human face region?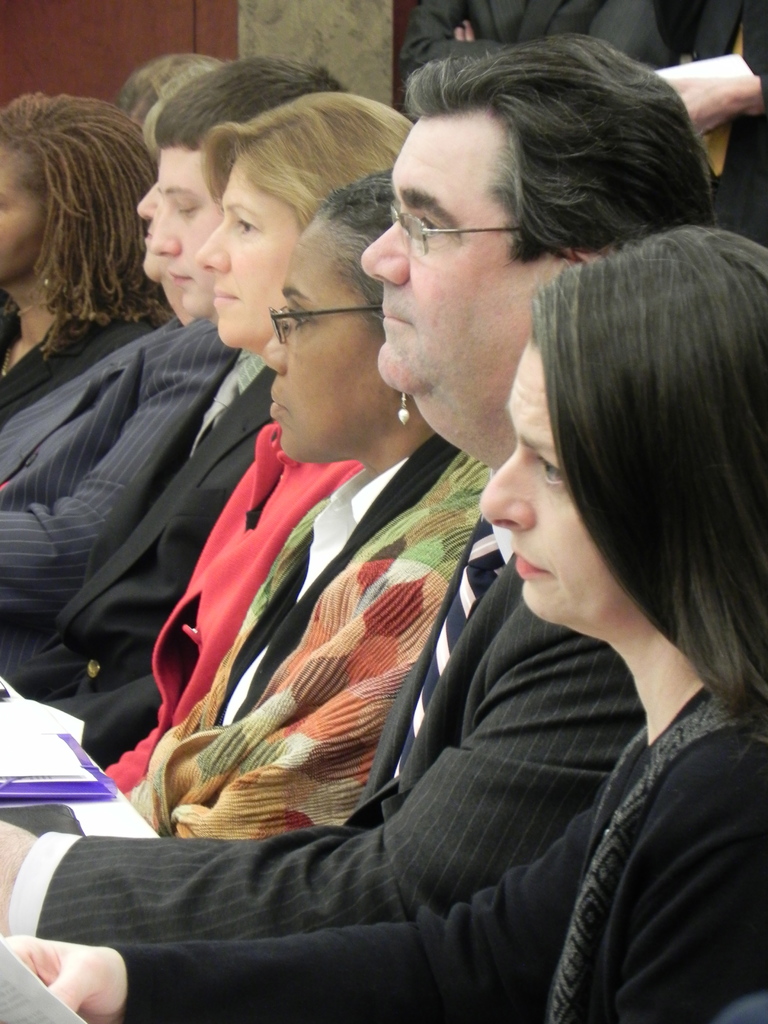
(152,148,223,319)
